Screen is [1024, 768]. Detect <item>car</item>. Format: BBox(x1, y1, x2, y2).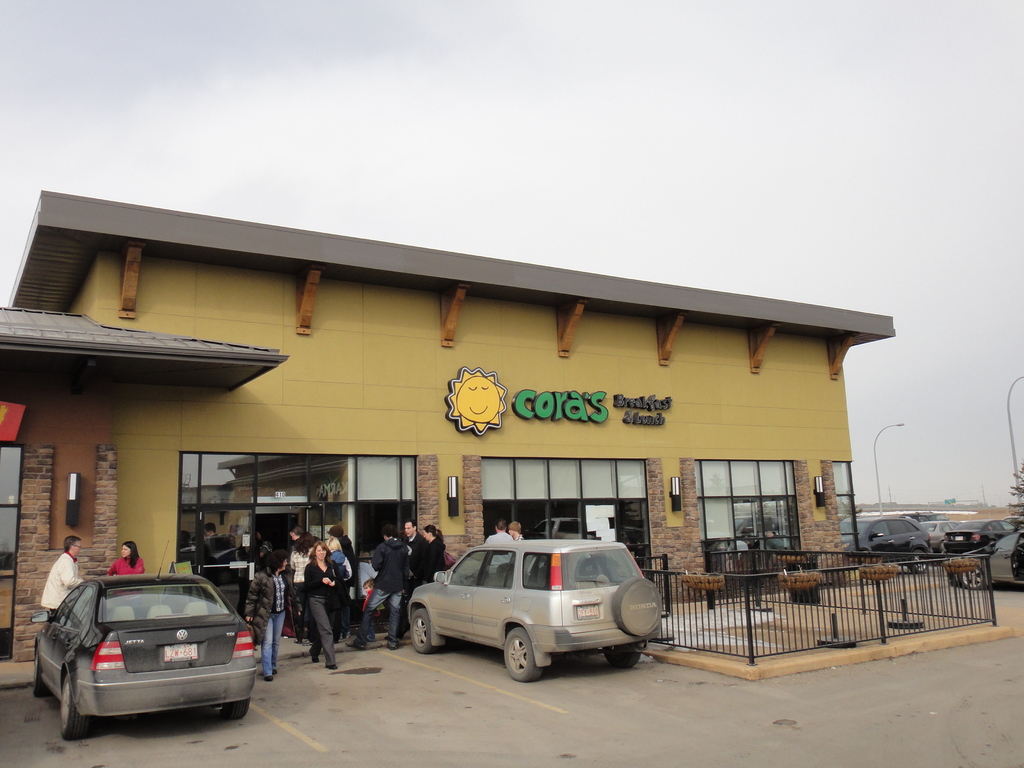
BBox(404, 537, 661, 682).
